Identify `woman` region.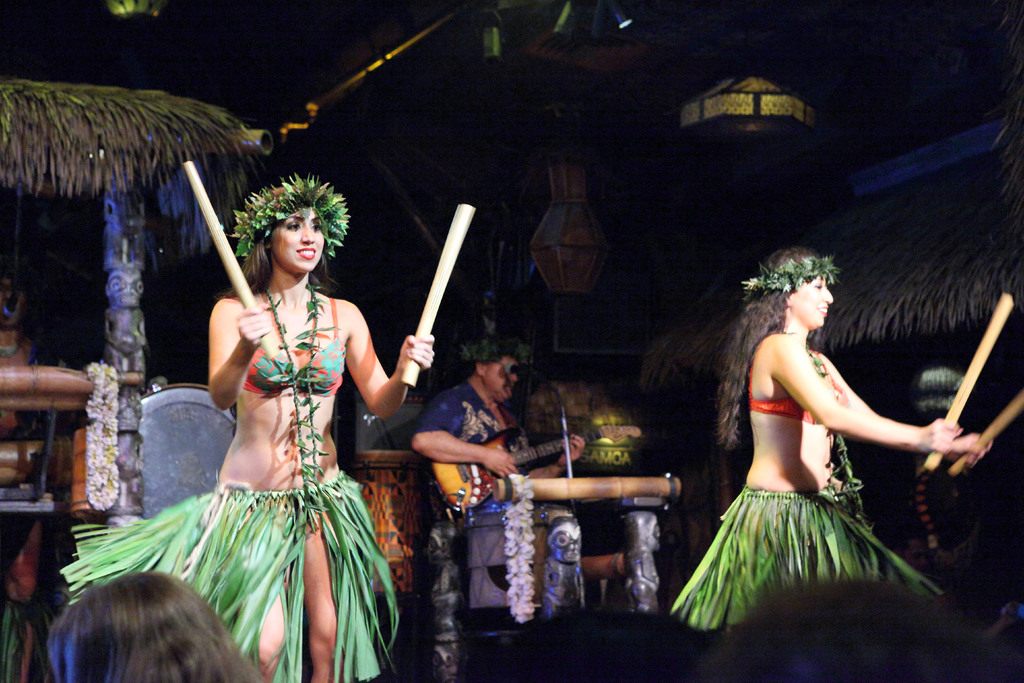
Region: l=666, t=248, r=991, b=646.
